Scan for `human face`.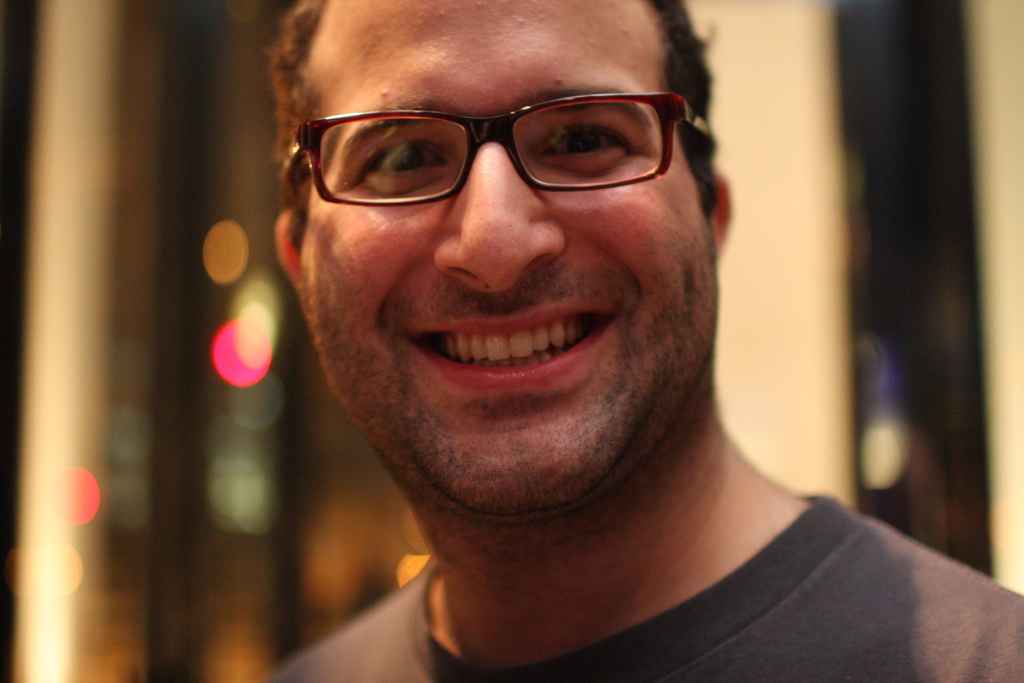
Scan result: (x1=292, y1=0, x2=714, y2=519).
